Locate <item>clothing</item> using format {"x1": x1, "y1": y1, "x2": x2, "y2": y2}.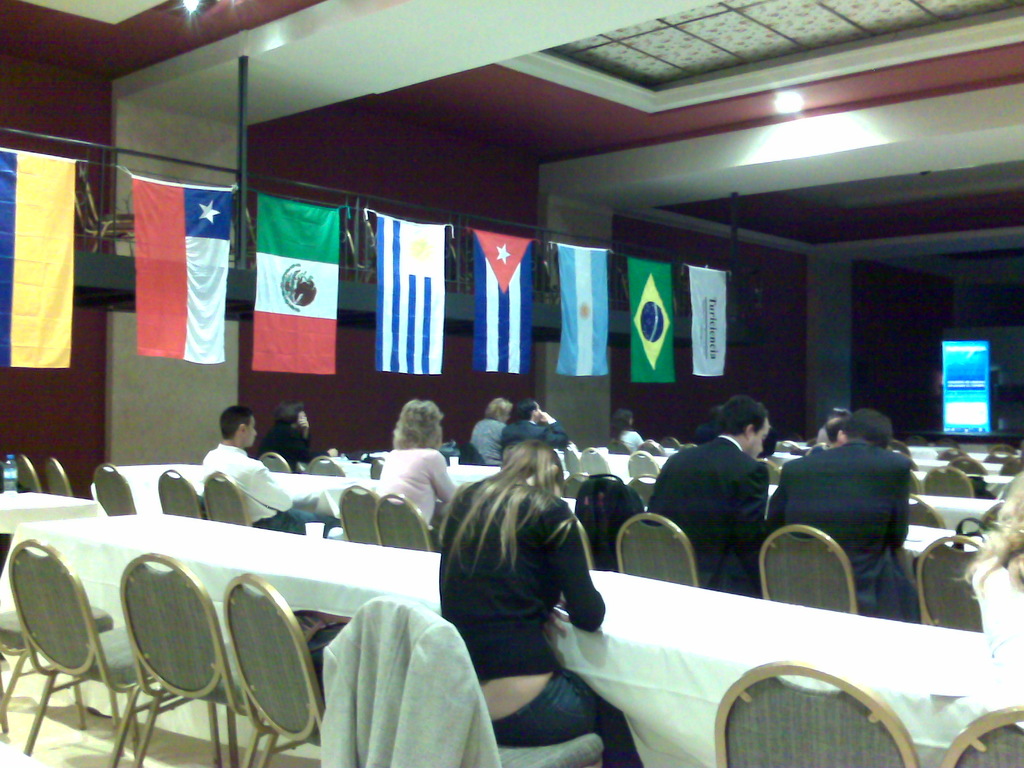
{"x1": 198, "y1": 436, "x2": 282, "y2": 524}.
